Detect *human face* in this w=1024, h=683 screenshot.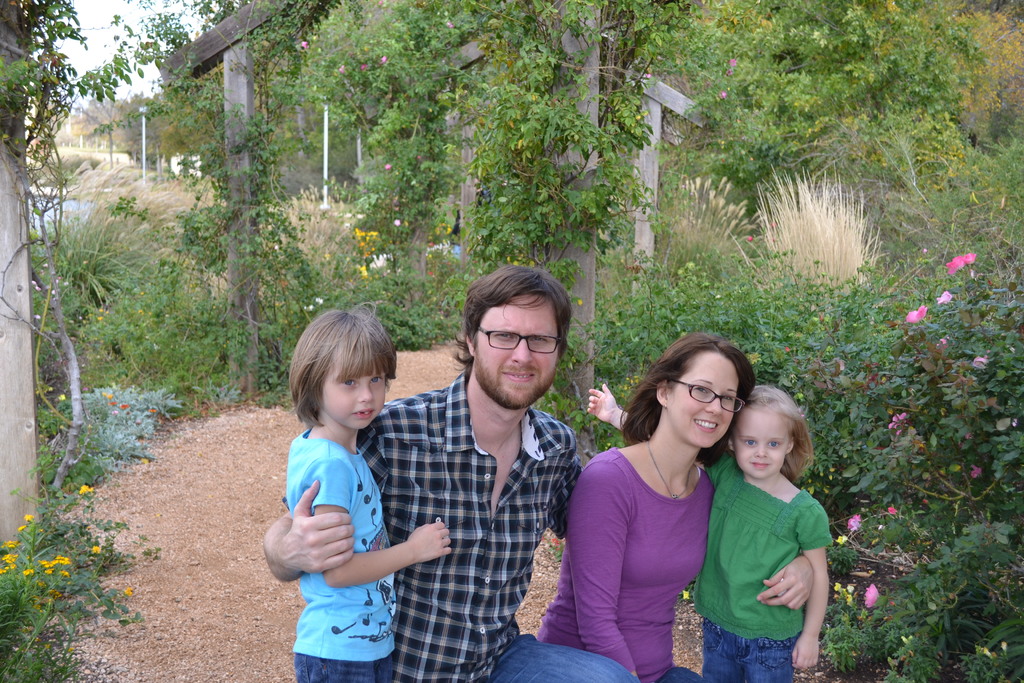
Detection: region(475, 291, 557, 408).
